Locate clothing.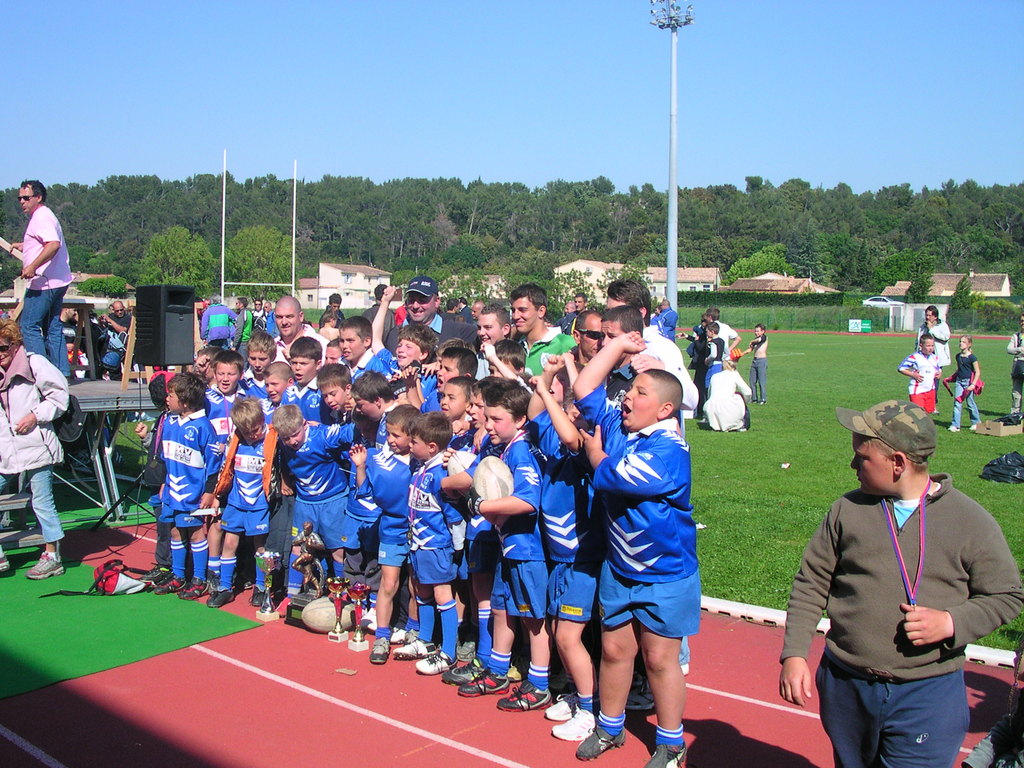
Bounding box: [952, 351, 977, 429].
